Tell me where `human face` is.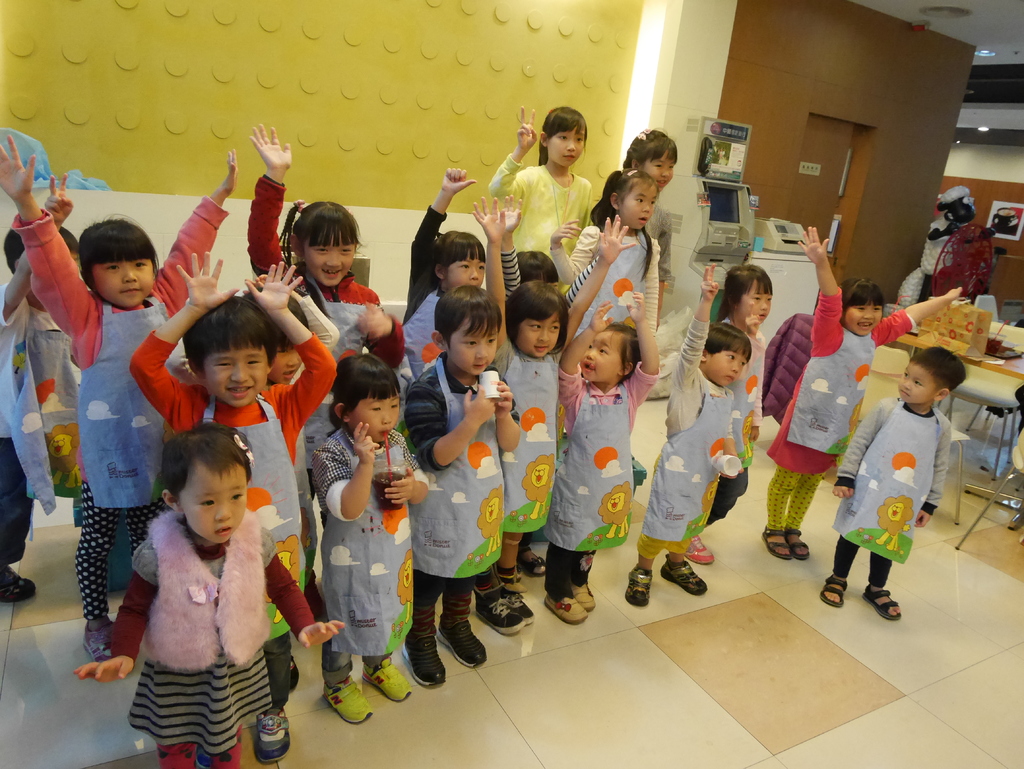
`human face` is at [x1=706, y1=349, x2=748, y2=385].
